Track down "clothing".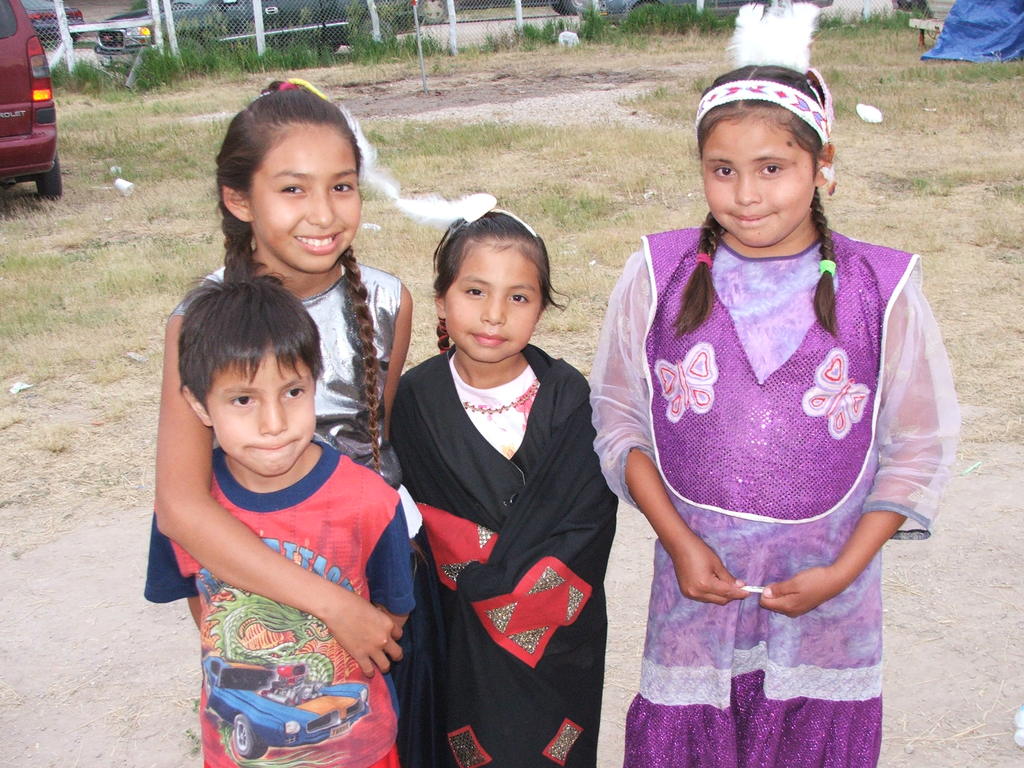
Tracked to left=586, top=214, right=962, bottom=767.
